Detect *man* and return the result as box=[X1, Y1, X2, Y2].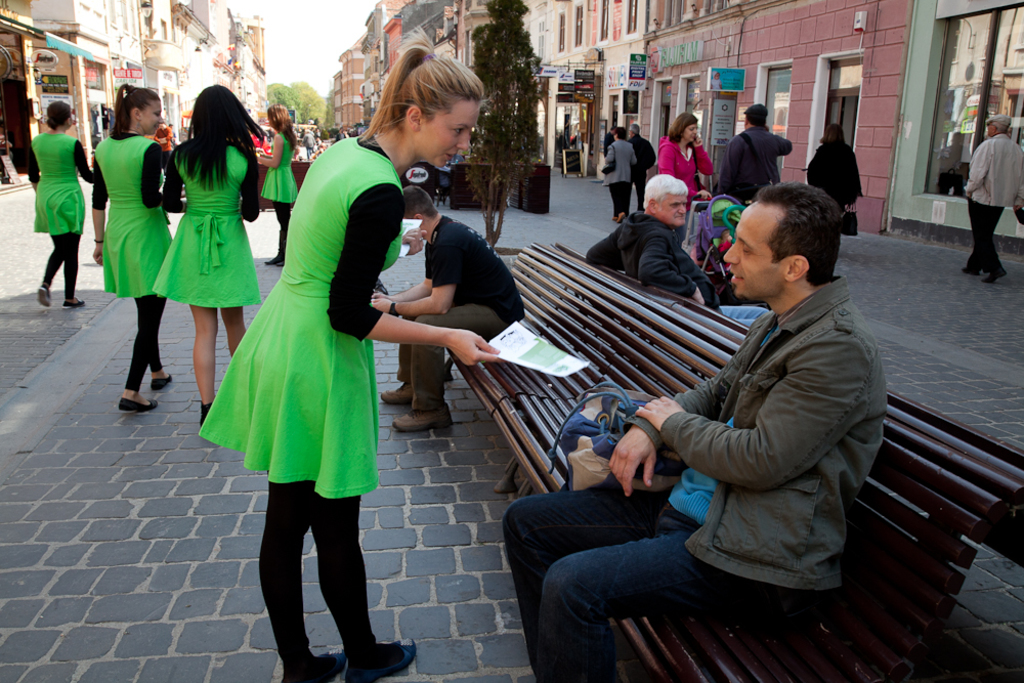
box=[733, 106, 796, 195].
